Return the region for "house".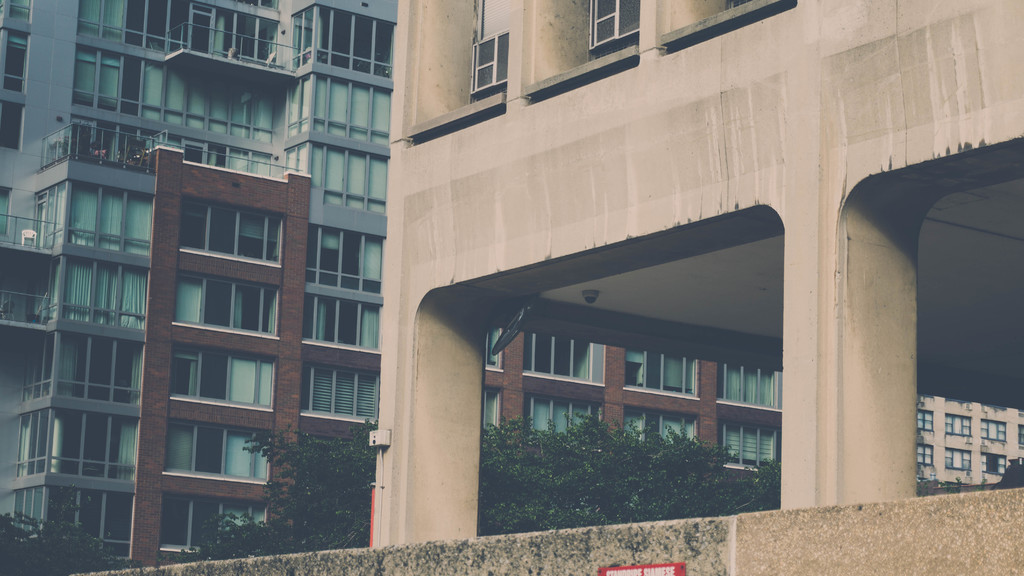
bbox=(362, 0, 1023, 544).
